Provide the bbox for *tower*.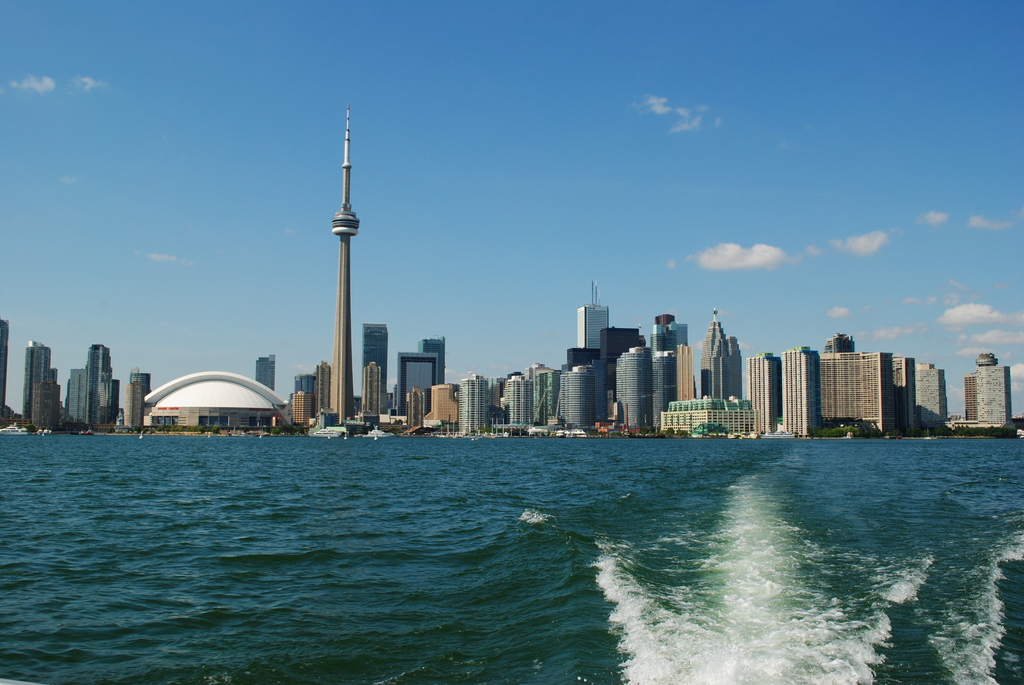
bbox(966, 353, 1023, 432).
